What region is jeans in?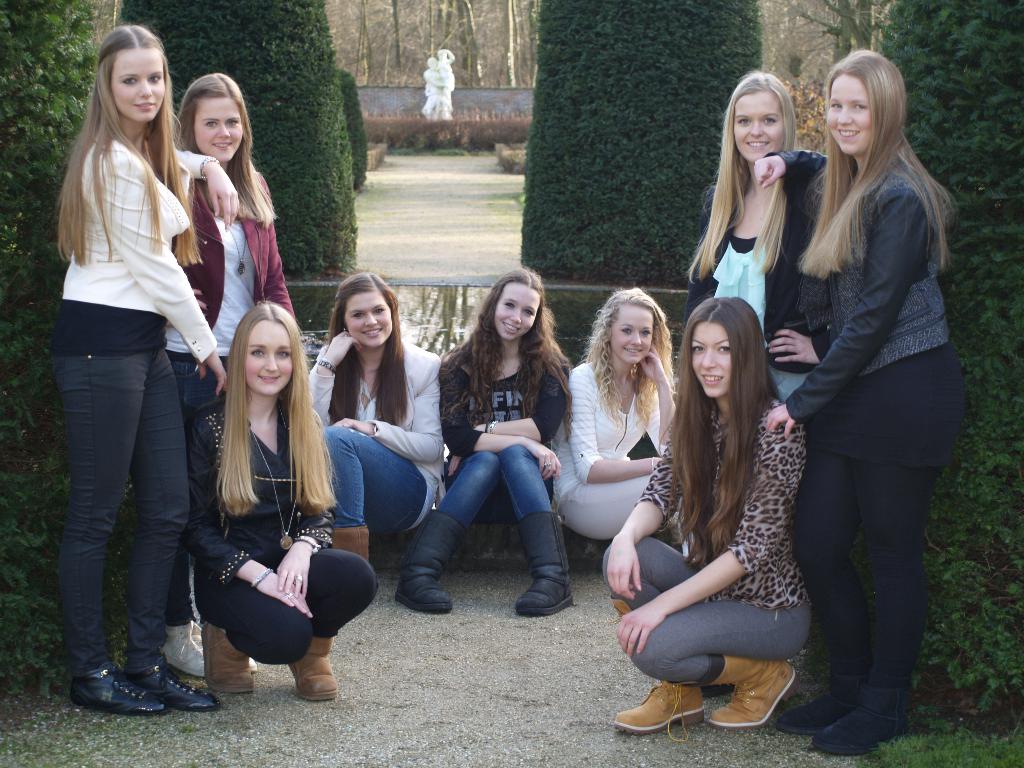
x1=441 y1=445 x2=556 y2=515.
